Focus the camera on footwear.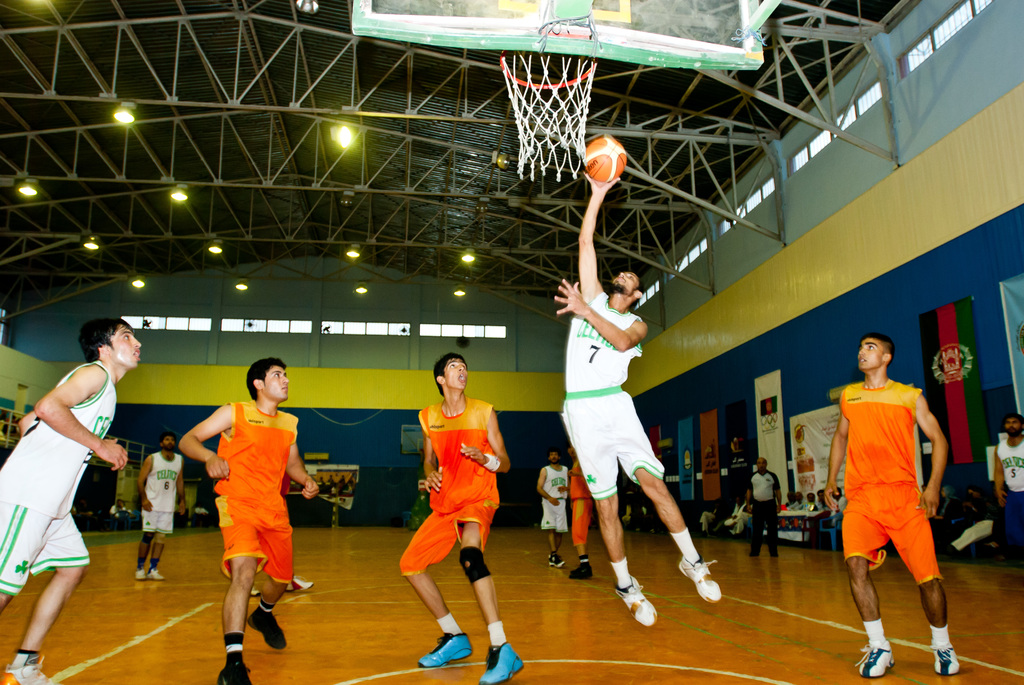
Focus region: rect(675, 553, 719, 603).
